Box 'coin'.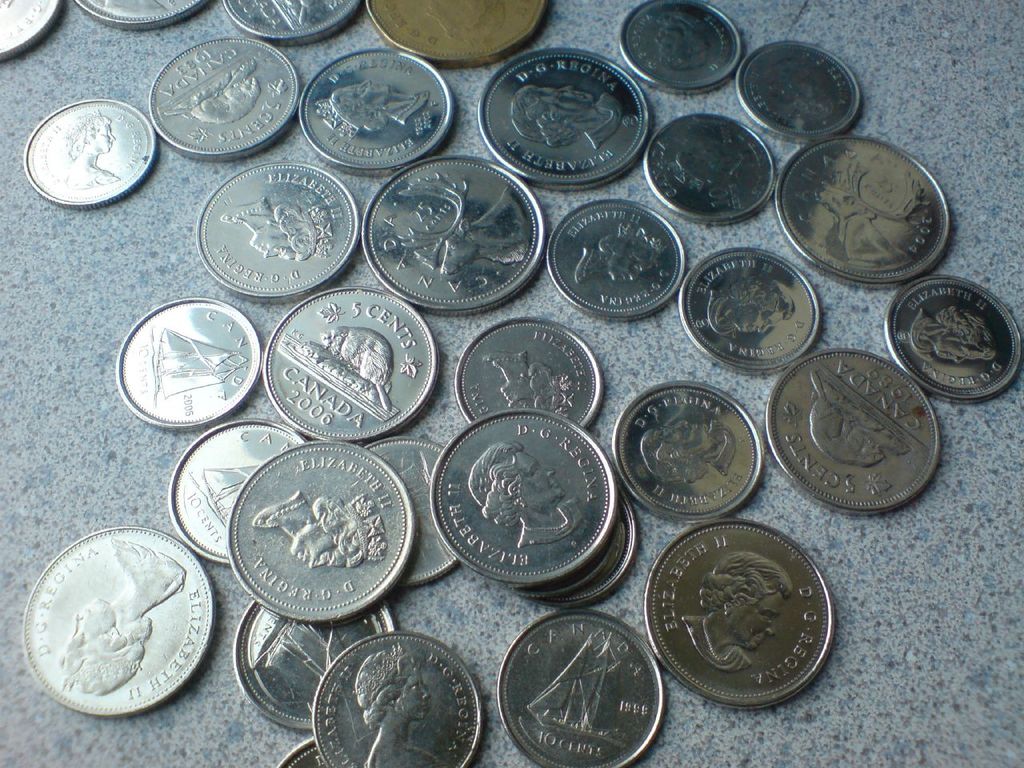
x1=309 y1=630 x2=482 y2=767.
